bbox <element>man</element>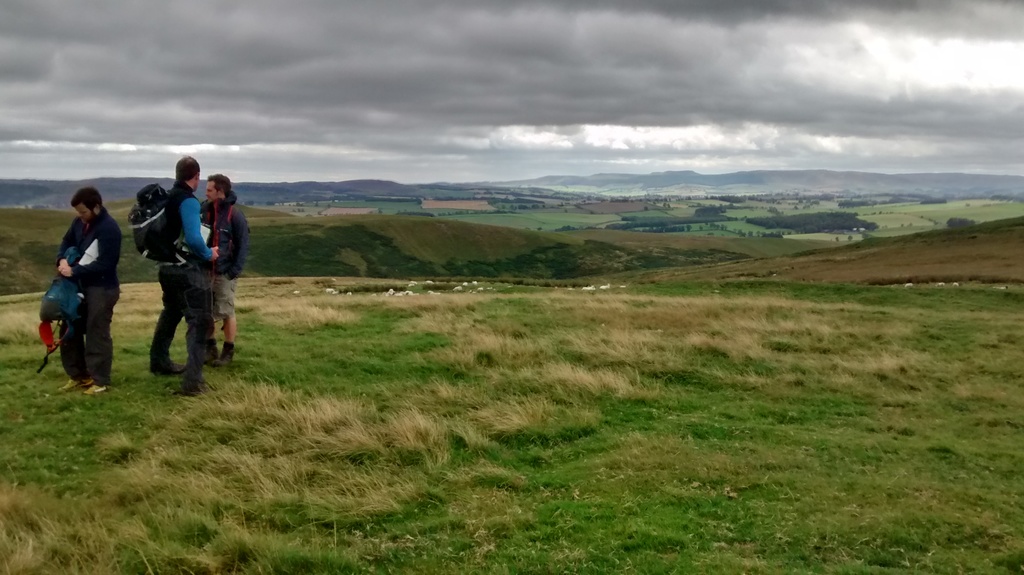
{"x1": 50, "y1": 179, "x2": 130, "y2": 393}
